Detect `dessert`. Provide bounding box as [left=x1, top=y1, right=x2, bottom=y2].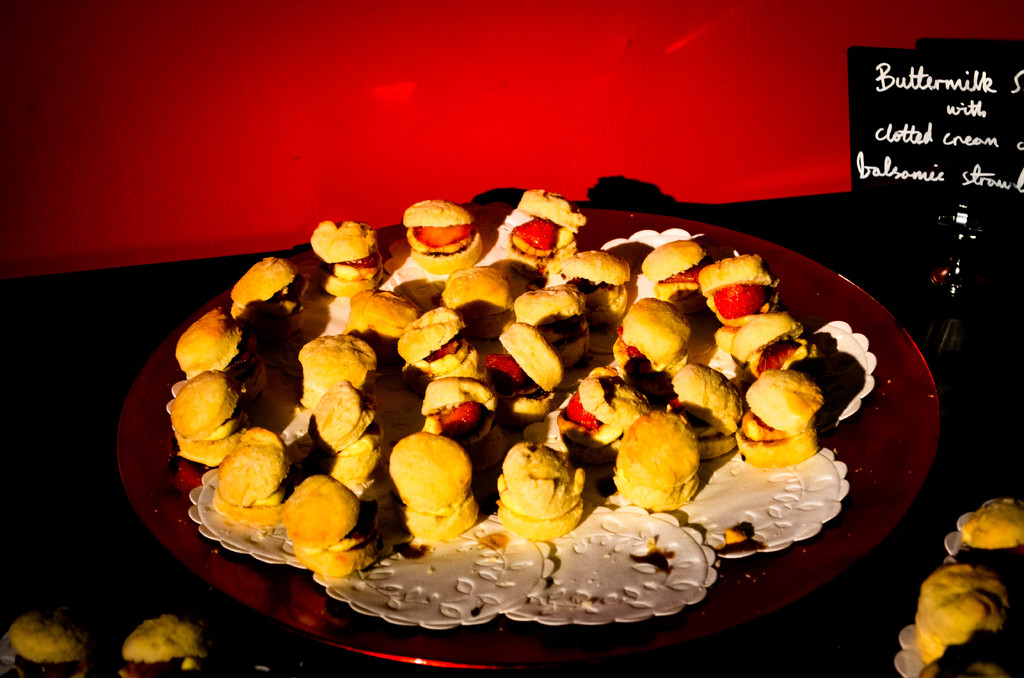
[left=481, top=322, right=564, bottom=412].
